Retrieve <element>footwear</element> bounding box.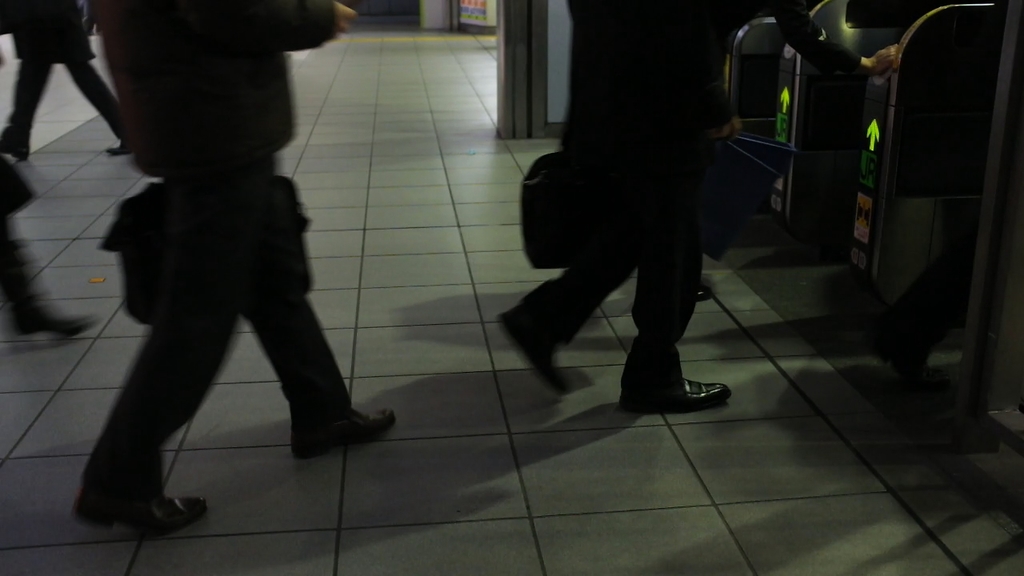
Bounding box: <region>699, 279, 714, 305</region>.
